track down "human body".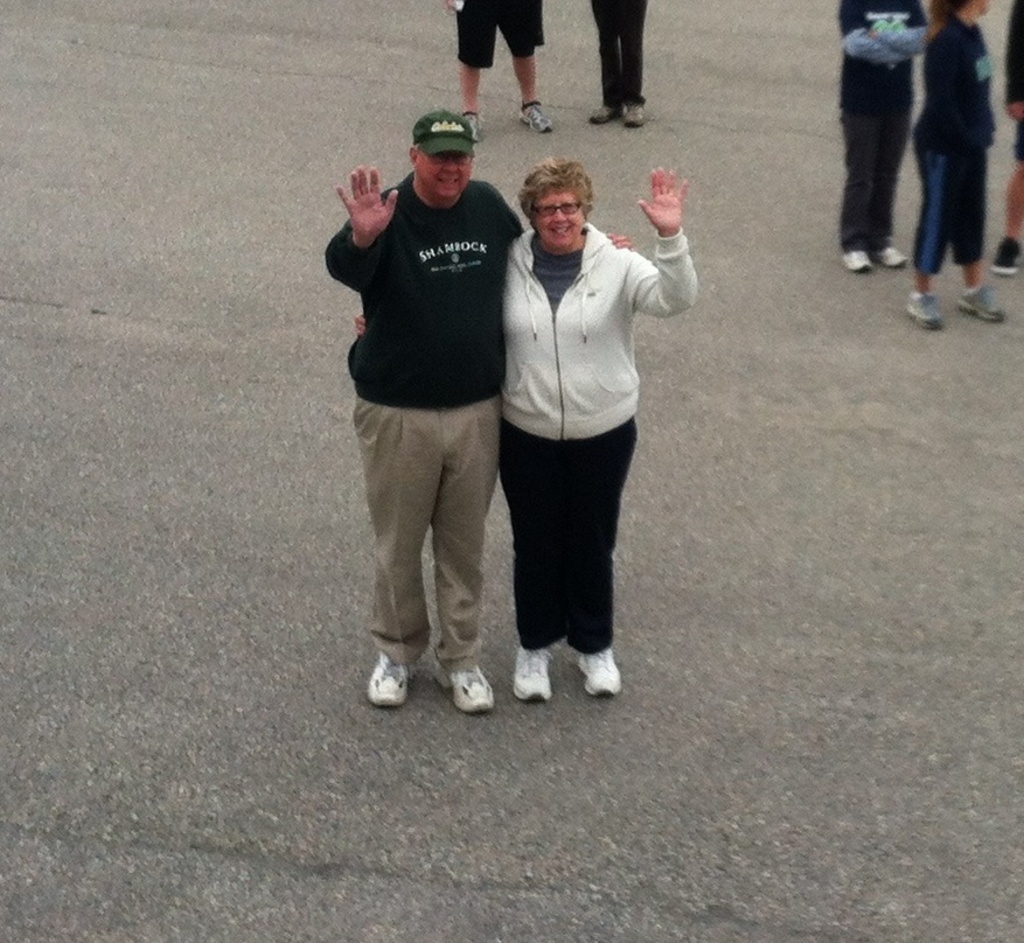
Tracked to [591,0,642,124].
